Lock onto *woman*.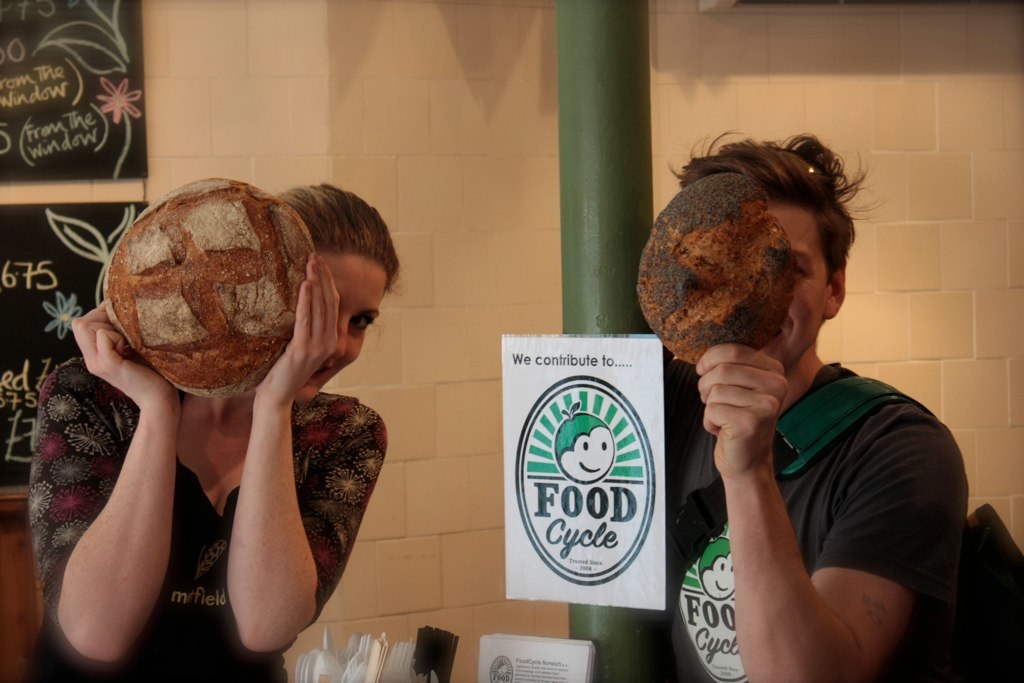
Locked: [left=26, top=184, right=407, bottom=682].
